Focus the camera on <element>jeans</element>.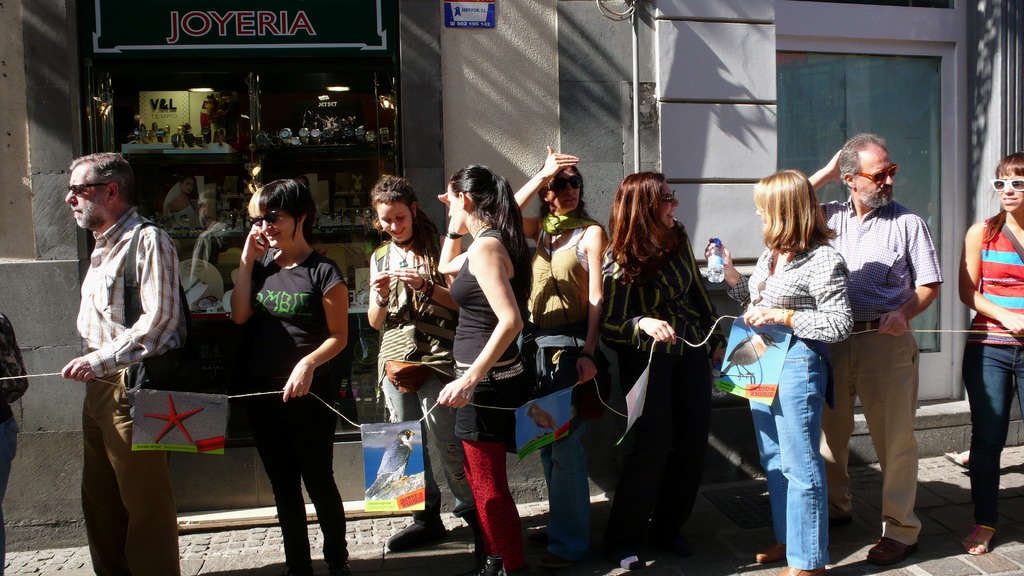
Focus region: {"x1": 244, "y1": 400, "x2": 350, "y2": 556}.
